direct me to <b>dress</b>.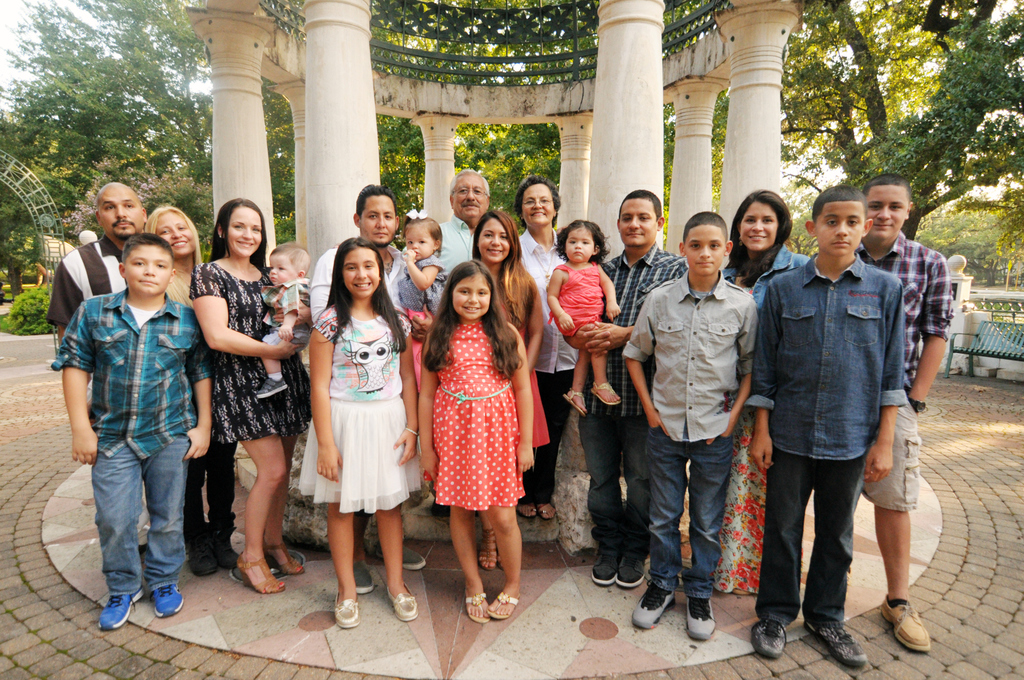
Direction: <bbox>491, 270, 549, 453</bbox>.
